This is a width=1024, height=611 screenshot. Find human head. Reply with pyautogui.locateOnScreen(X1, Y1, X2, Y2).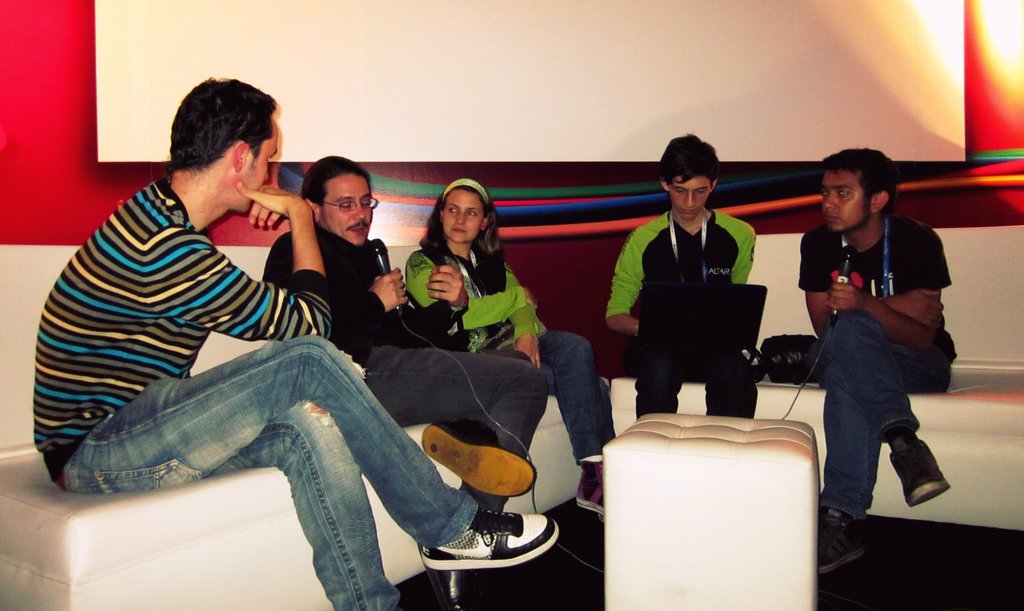
pyautogui.locateOnScreen(301, 153, 380, 249).
